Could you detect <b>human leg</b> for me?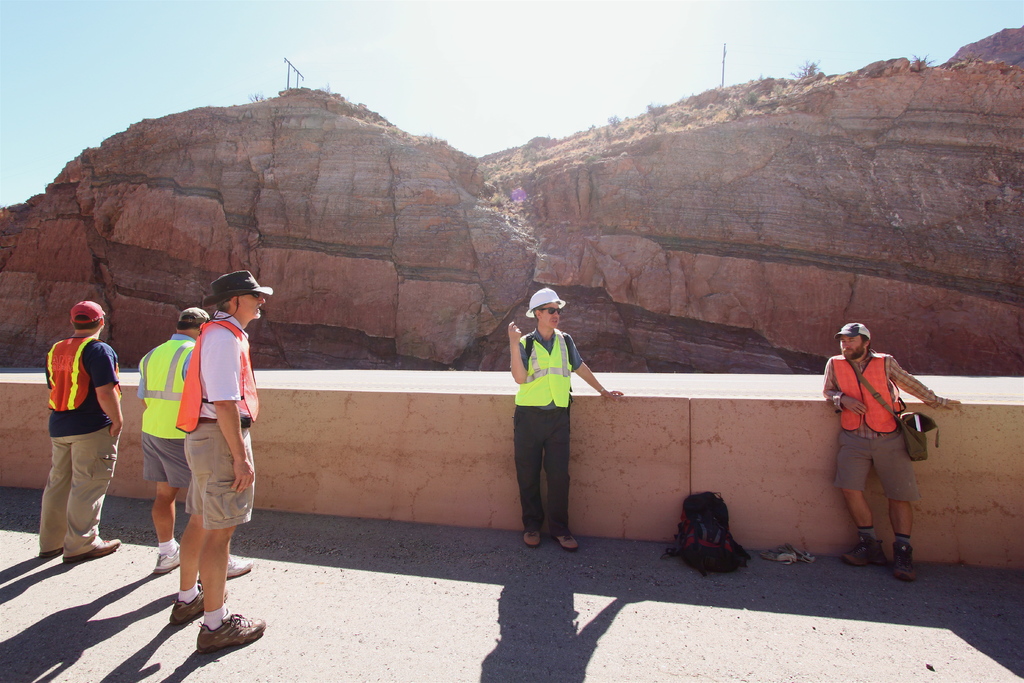
Detection result: bbox(65, 447, 123, 556).
